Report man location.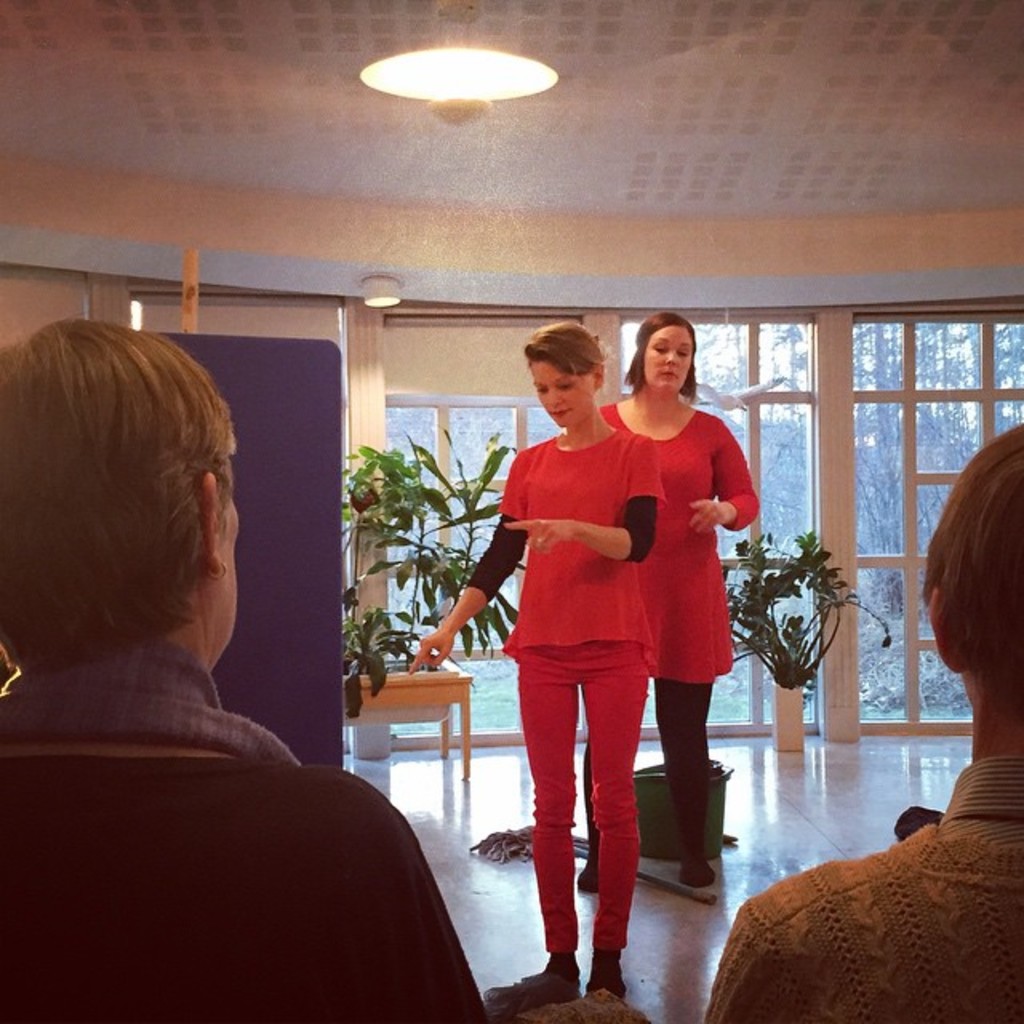
Report: bbox=(0, 320, 510, 1022).
